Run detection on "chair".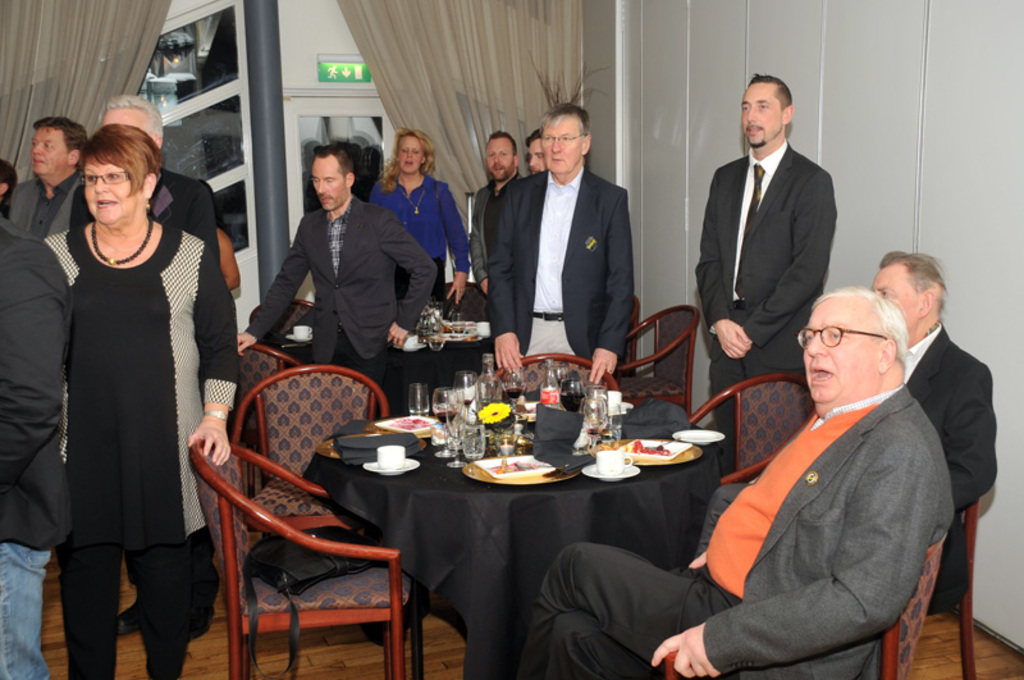
Result: Rect(233, 343, 308, 498).
